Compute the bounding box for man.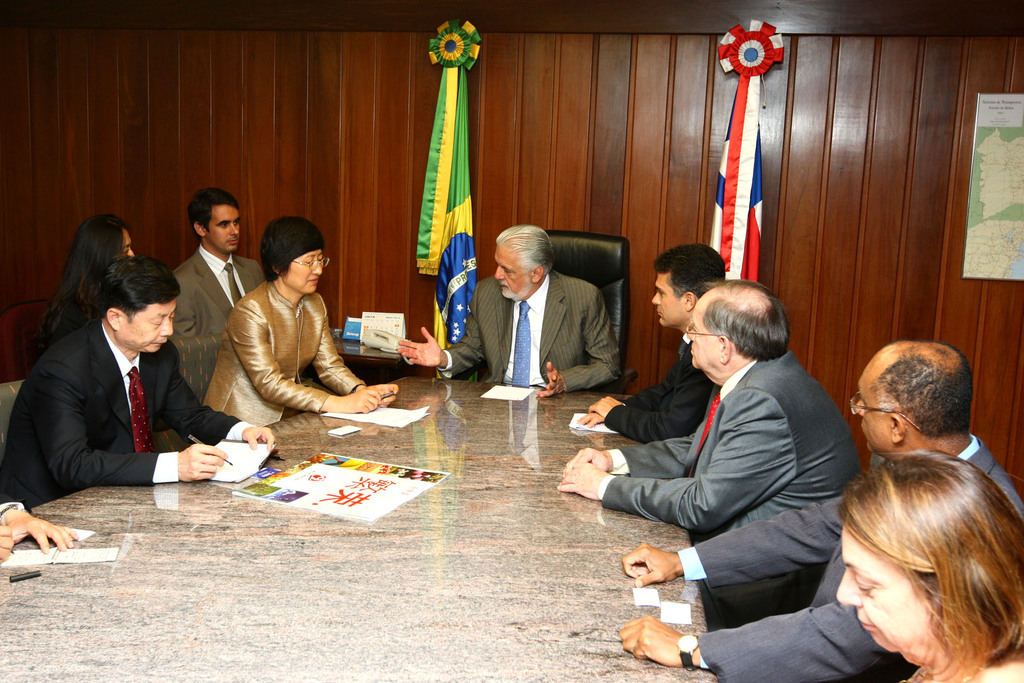
bbox=[0, 257, 278, 508].
